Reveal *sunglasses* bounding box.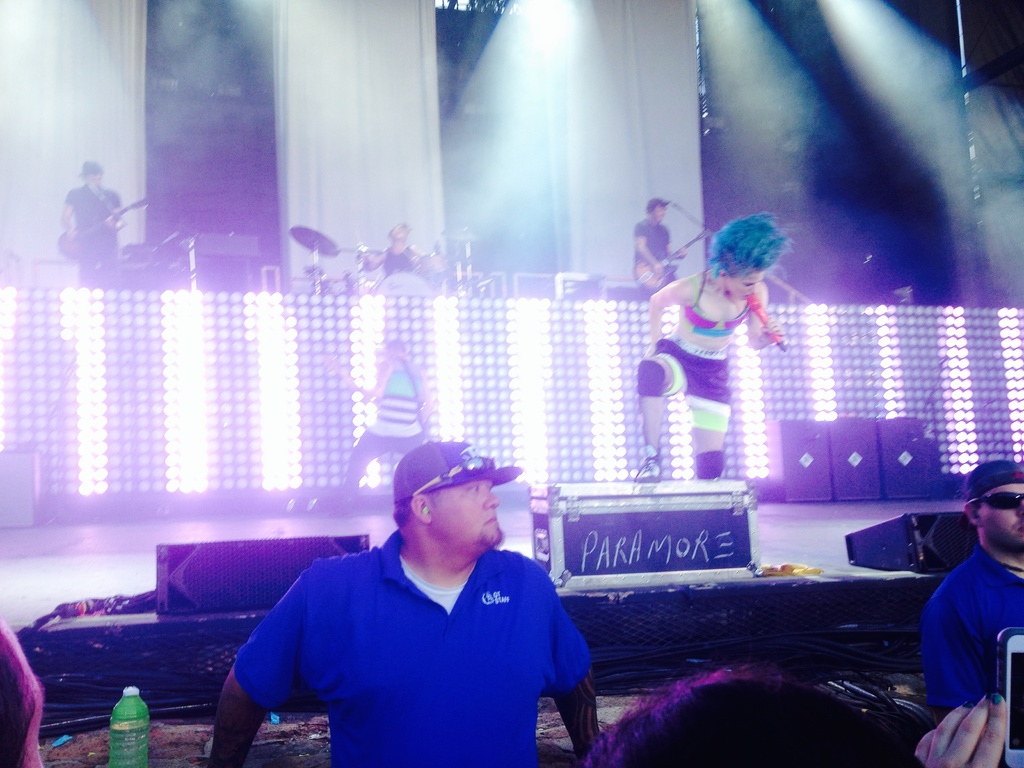
Revealed: left=406, top=454, right=494, bottom=501.
